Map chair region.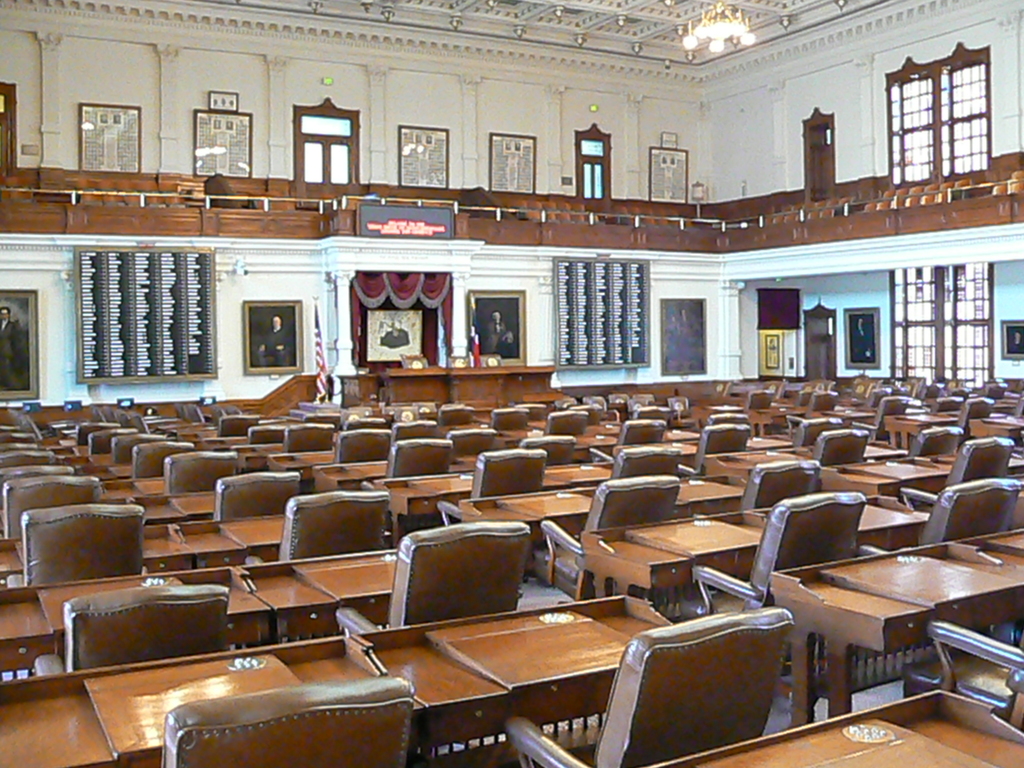
Mapped to Rect(0, 474, 108, 538).
